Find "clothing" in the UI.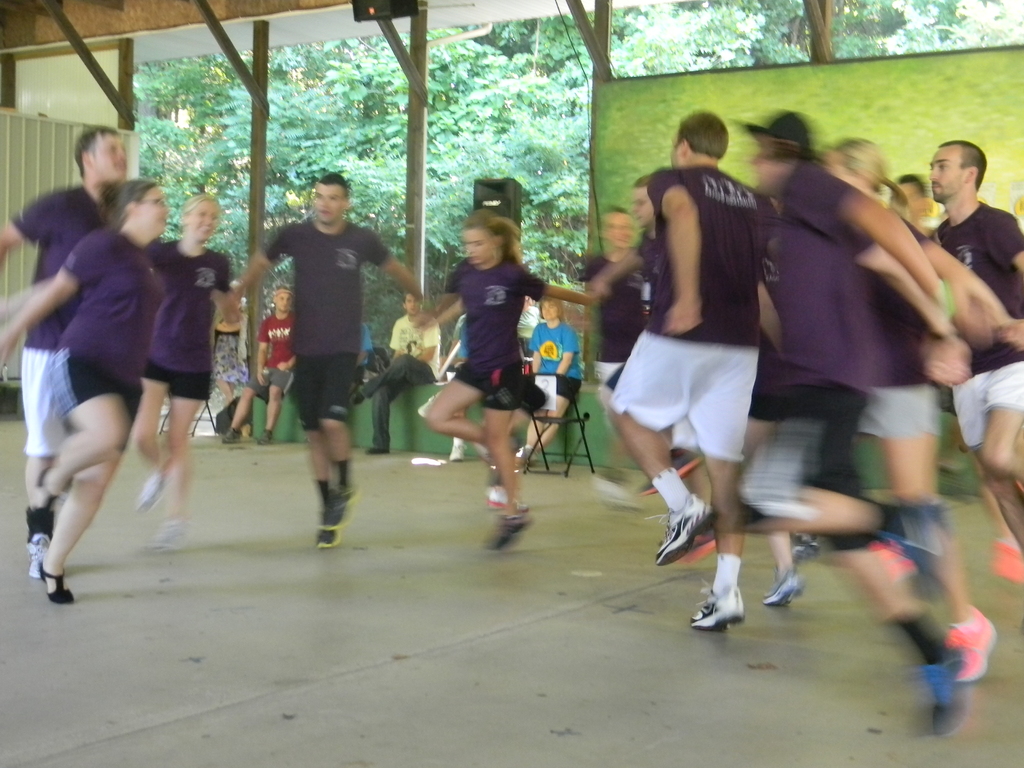
UI element at [733, 166, 883, 553].
